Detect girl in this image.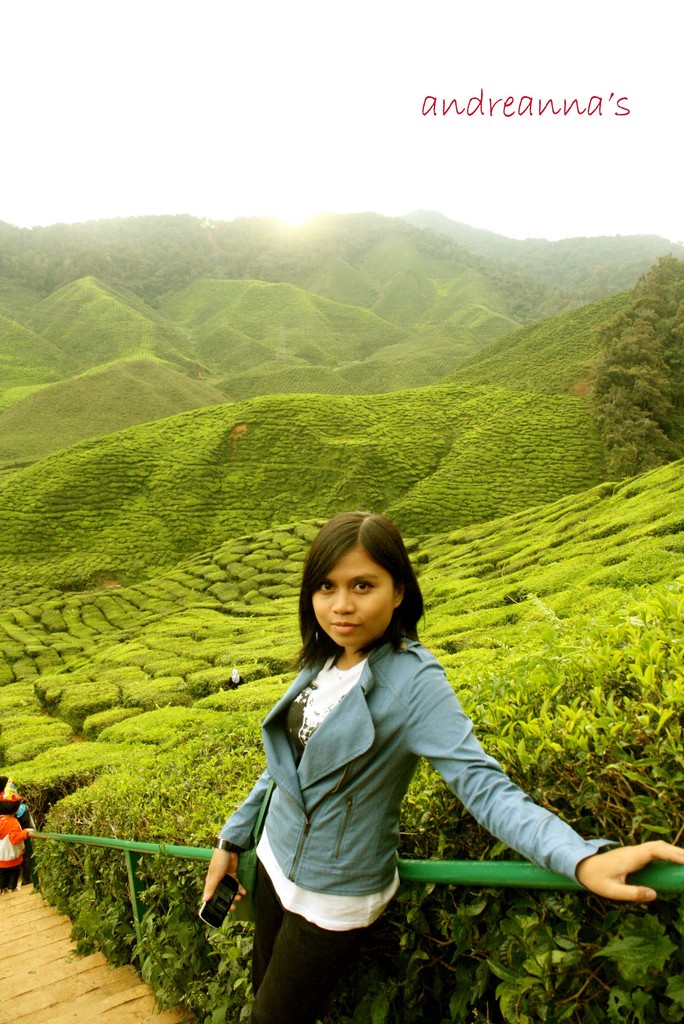
Detection: [200,512,683,1023].
